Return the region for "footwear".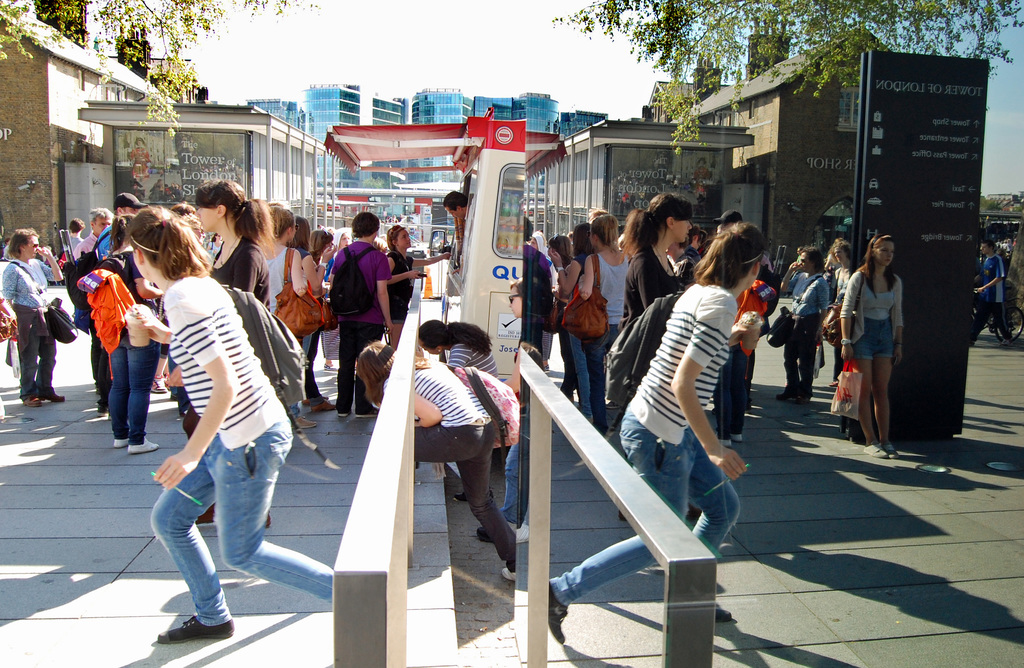
bbox=[355, 409, 375, 415].
